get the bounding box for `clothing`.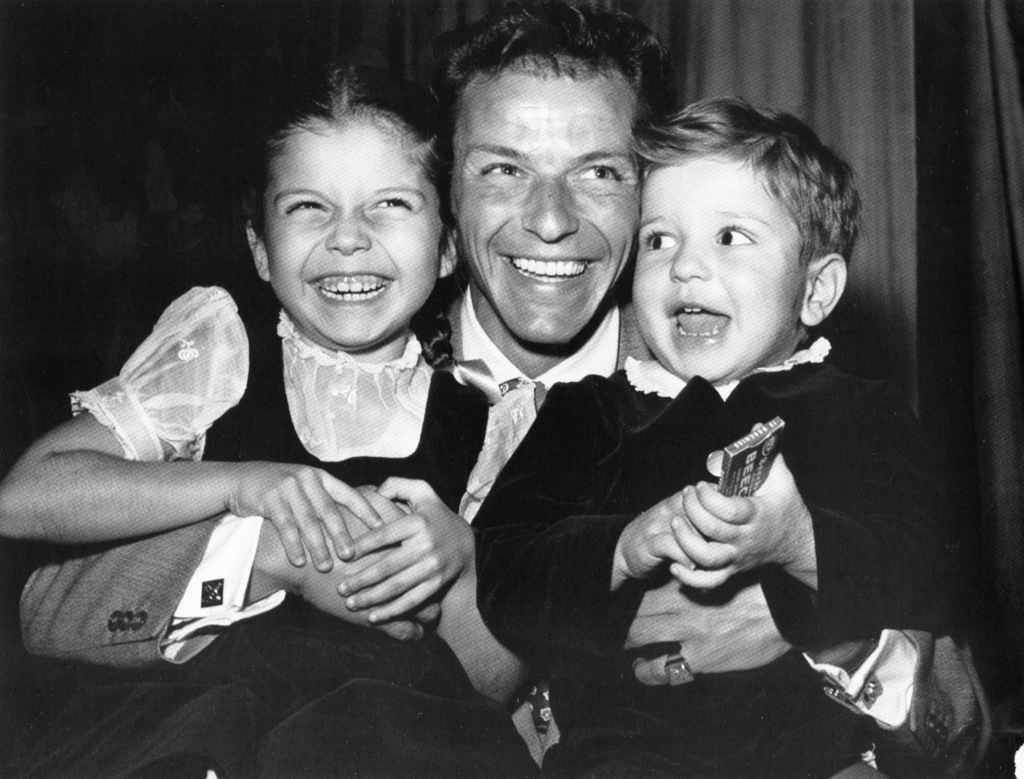
<bbox>572, 280, 889, 734</bbox>.
